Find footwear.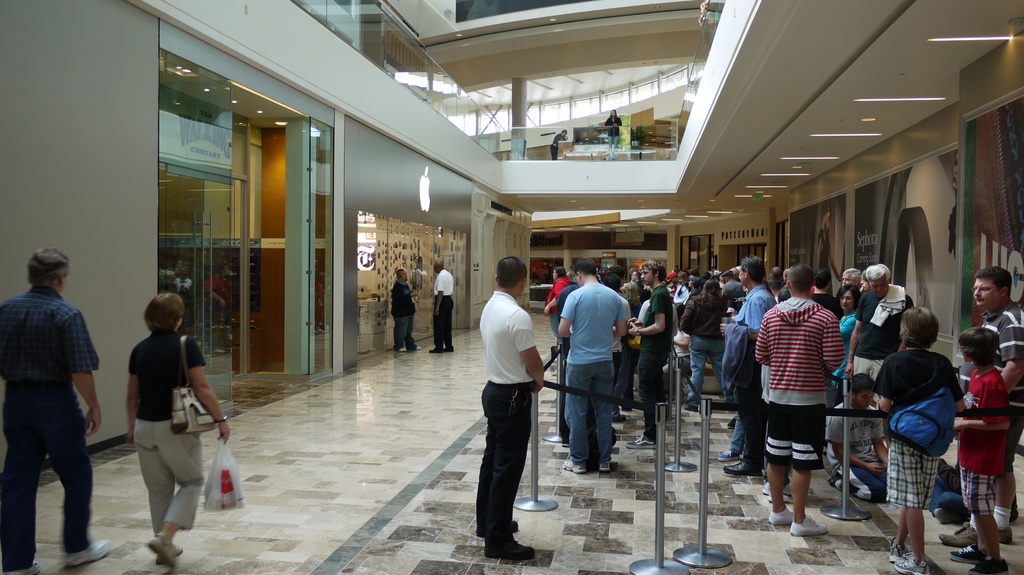
bbox=(600, 461, 611, 471).
